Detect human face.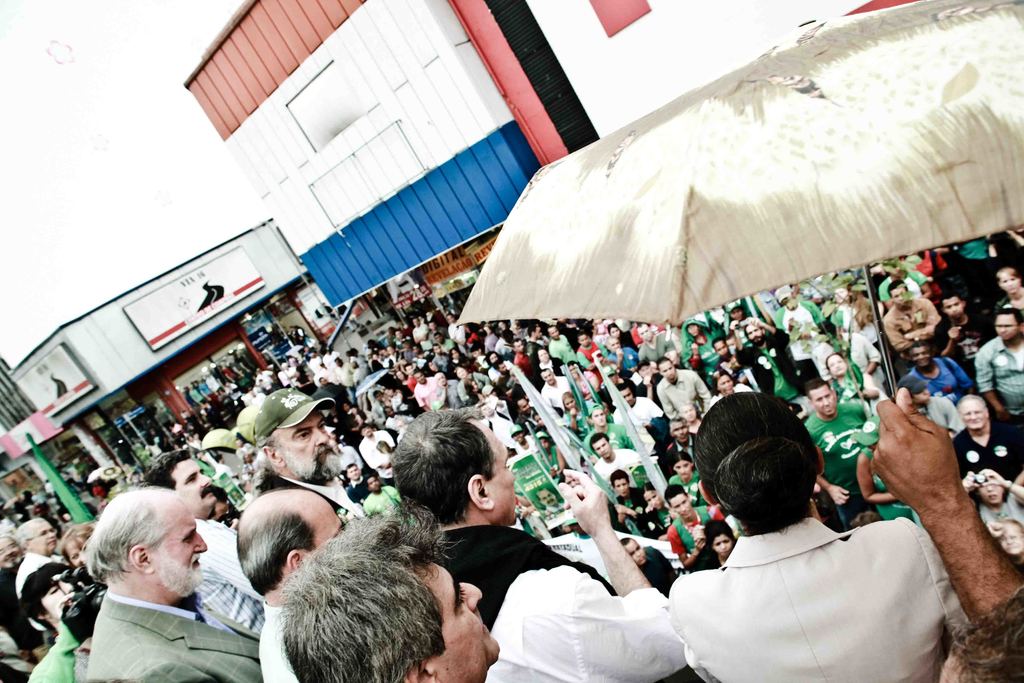
Detected at [x1=681, y1=406, x2=694, y2=420].
